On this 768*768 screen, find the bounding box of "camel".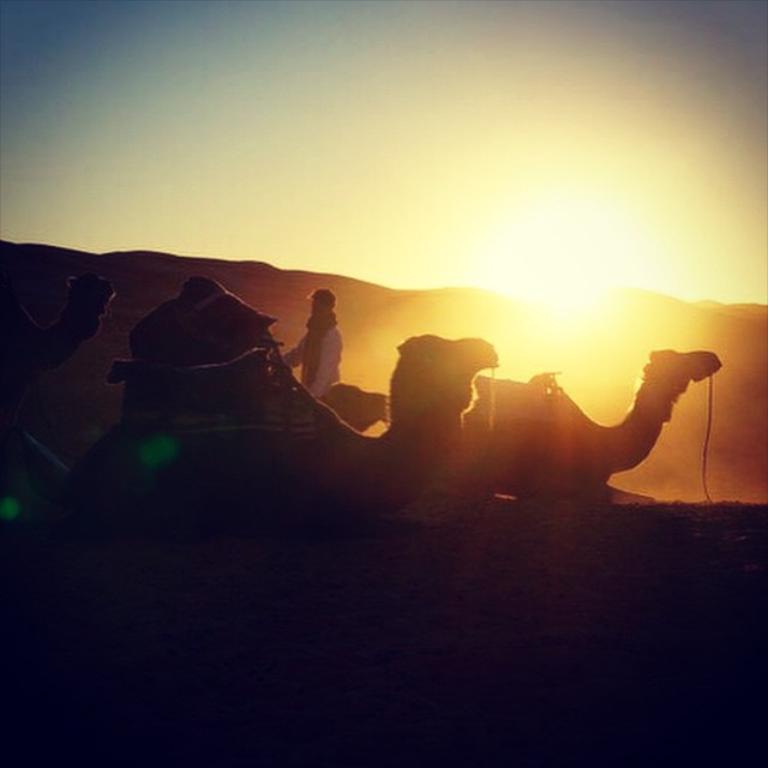
Bounding box: <bbox>0, 270, 114, 580</bbox>.
